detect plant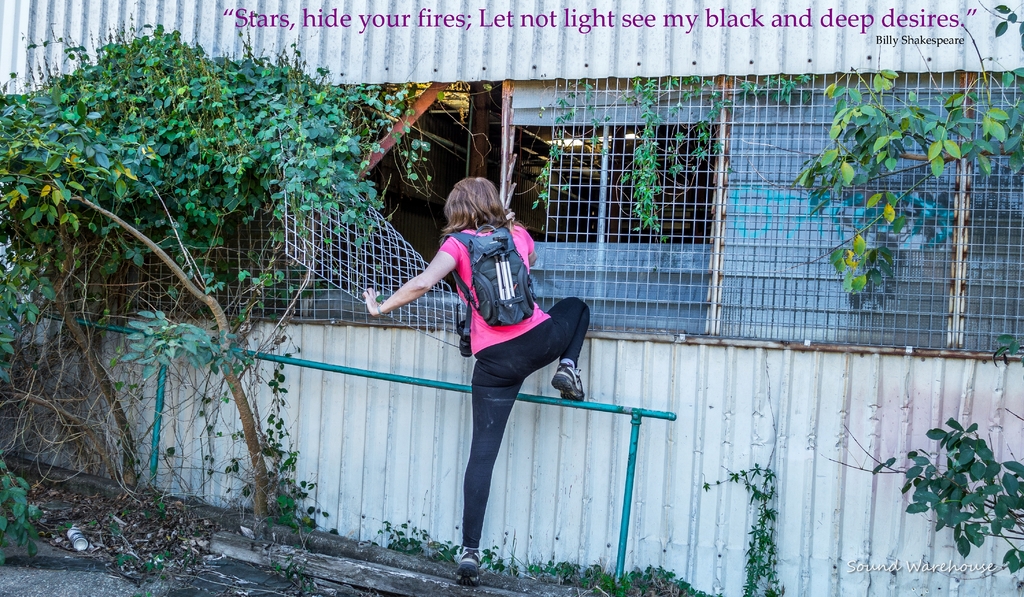
[0, 11, 467, 577]
